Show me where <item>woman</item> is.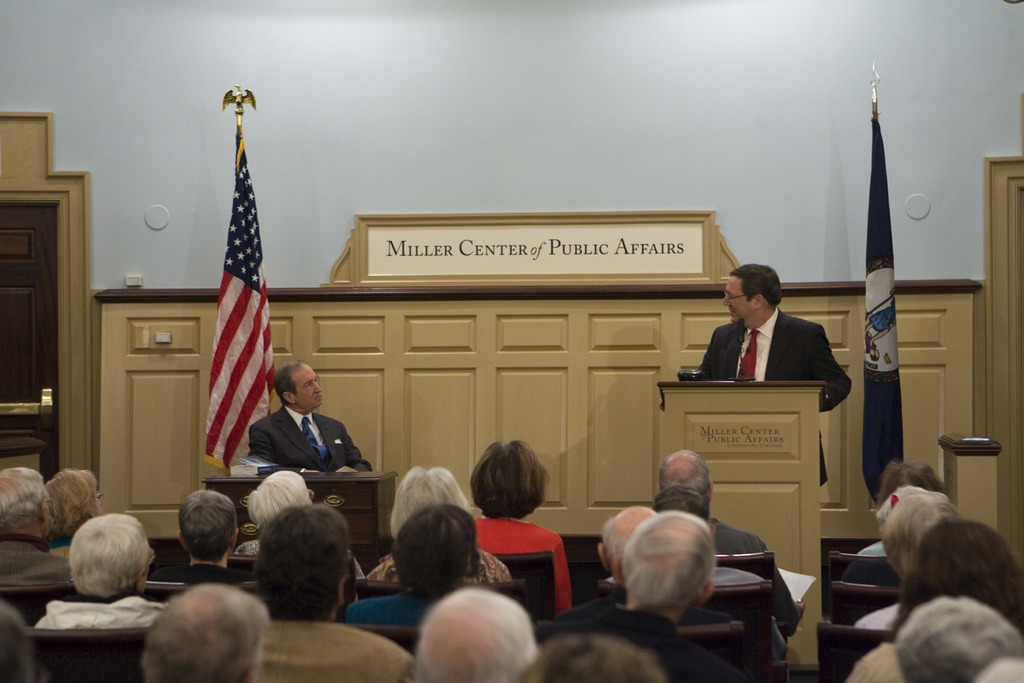
<item>woman</item> is at l=458, t=436, r=578, b=611.
